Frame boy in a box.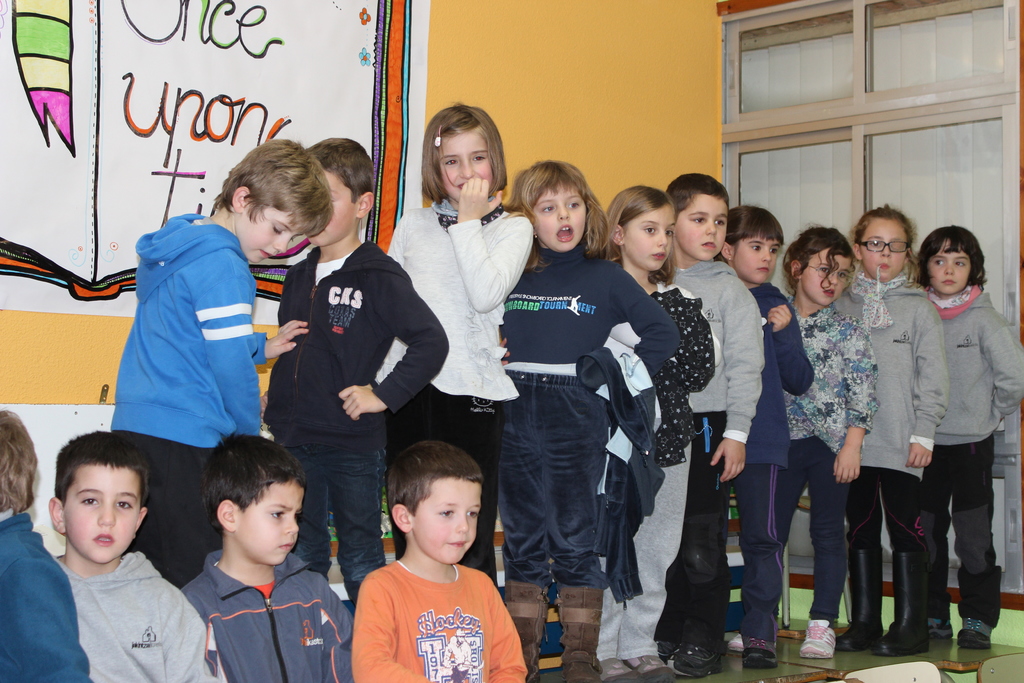
341:445:531:682.
